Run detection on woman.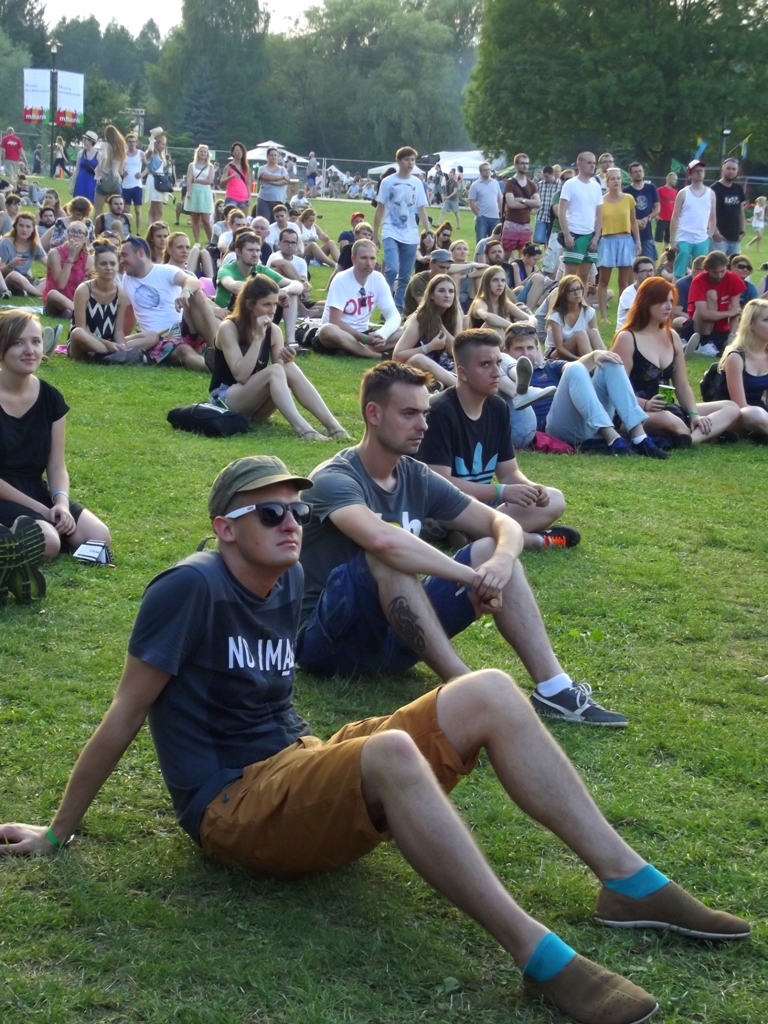
Result: [x1=8, y1=194, x2=29, y2=221].
